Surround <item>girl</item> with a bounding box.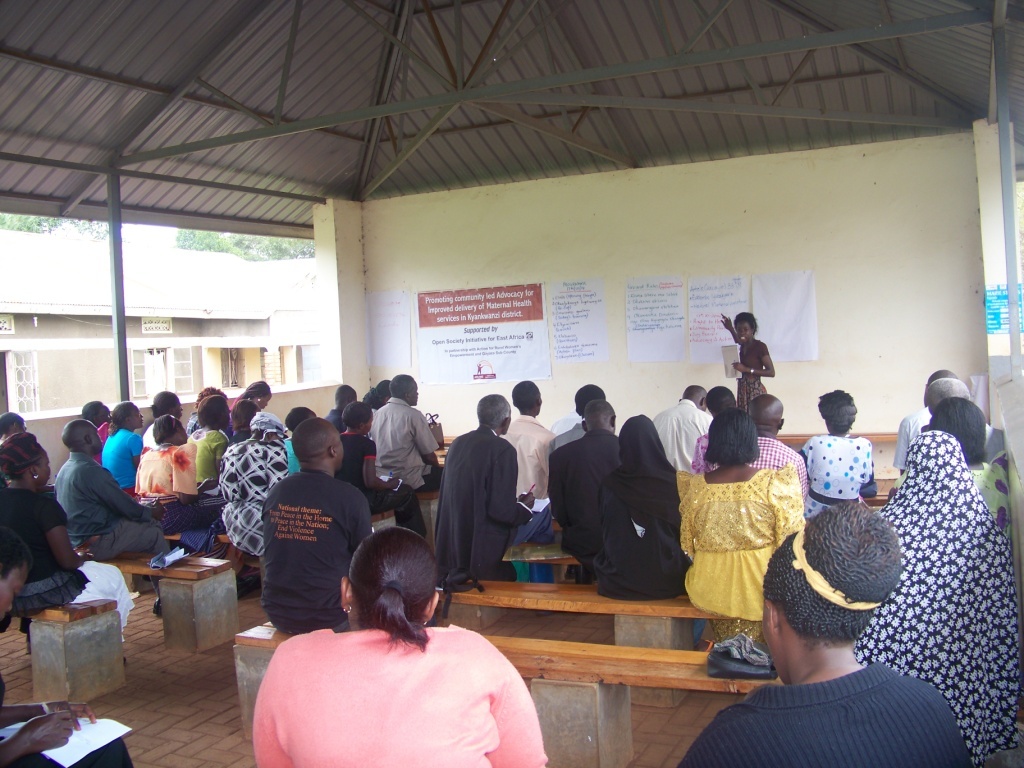
left=214, top=407, right=297, bottom=554.
